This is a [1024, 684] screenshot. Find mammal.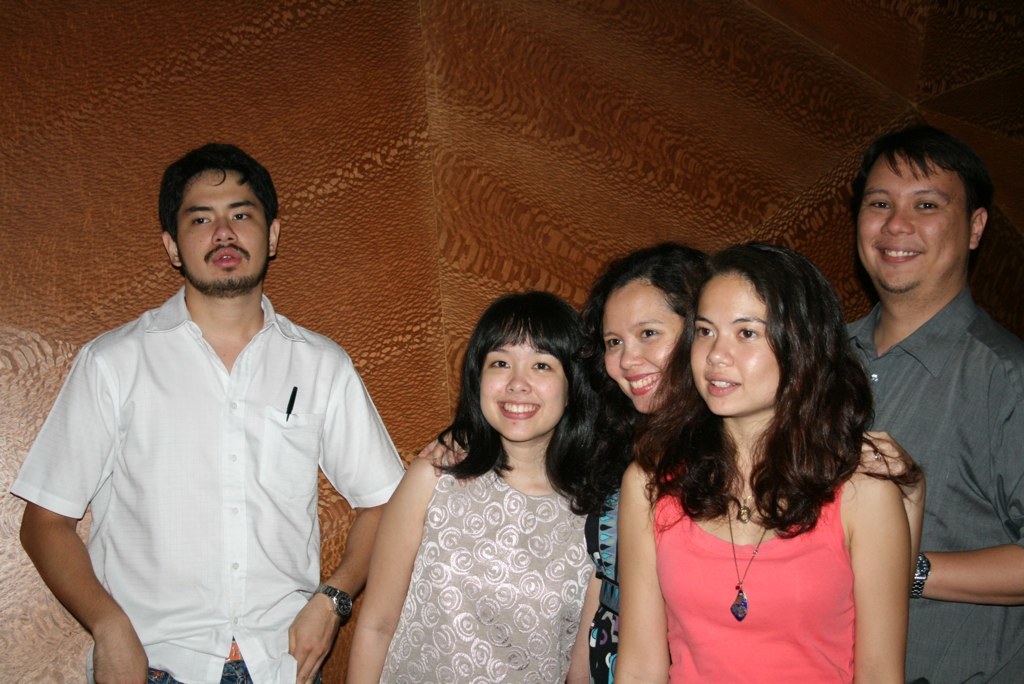
Bounding box: [347, 288, 602, 683].
